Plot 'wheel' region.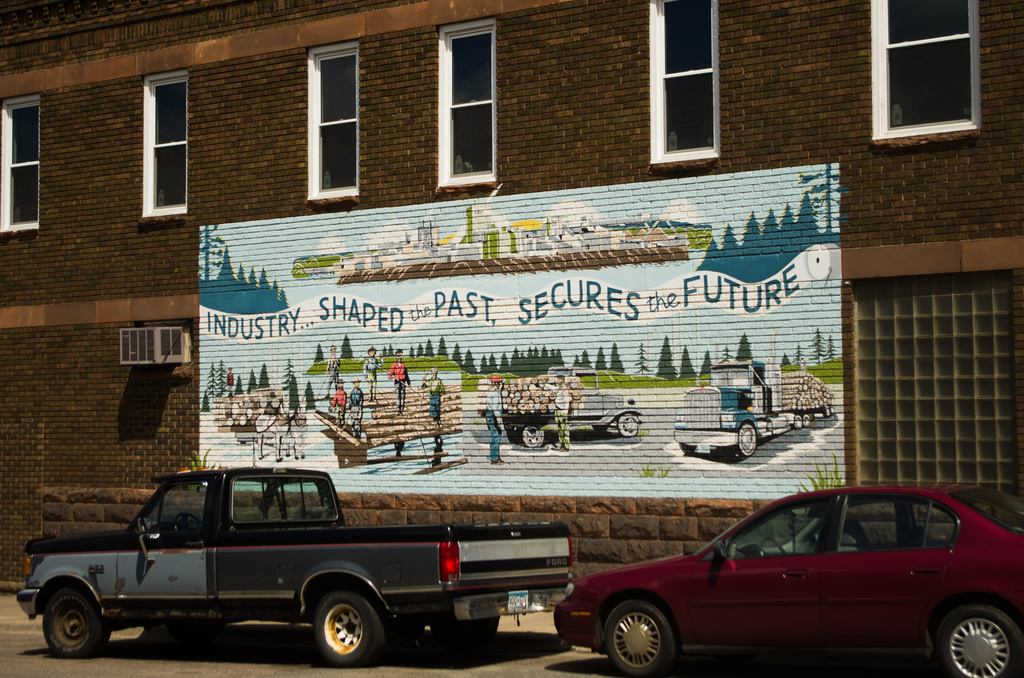
Plotted at 803 415 811 428.
